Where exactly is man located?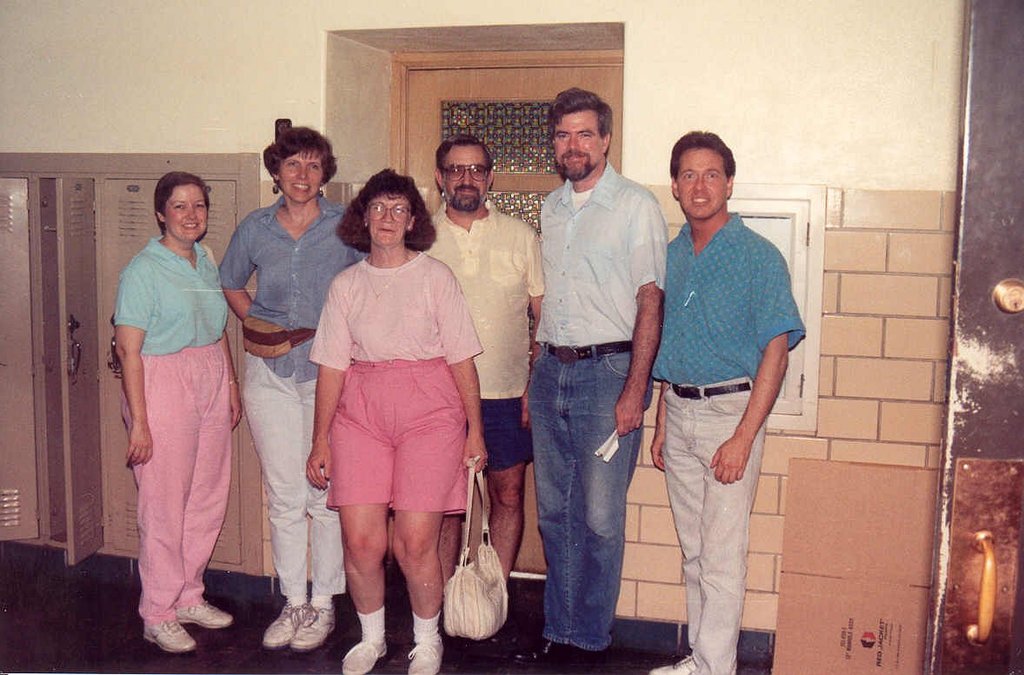
Its bounding box is (629,118,801,667).
